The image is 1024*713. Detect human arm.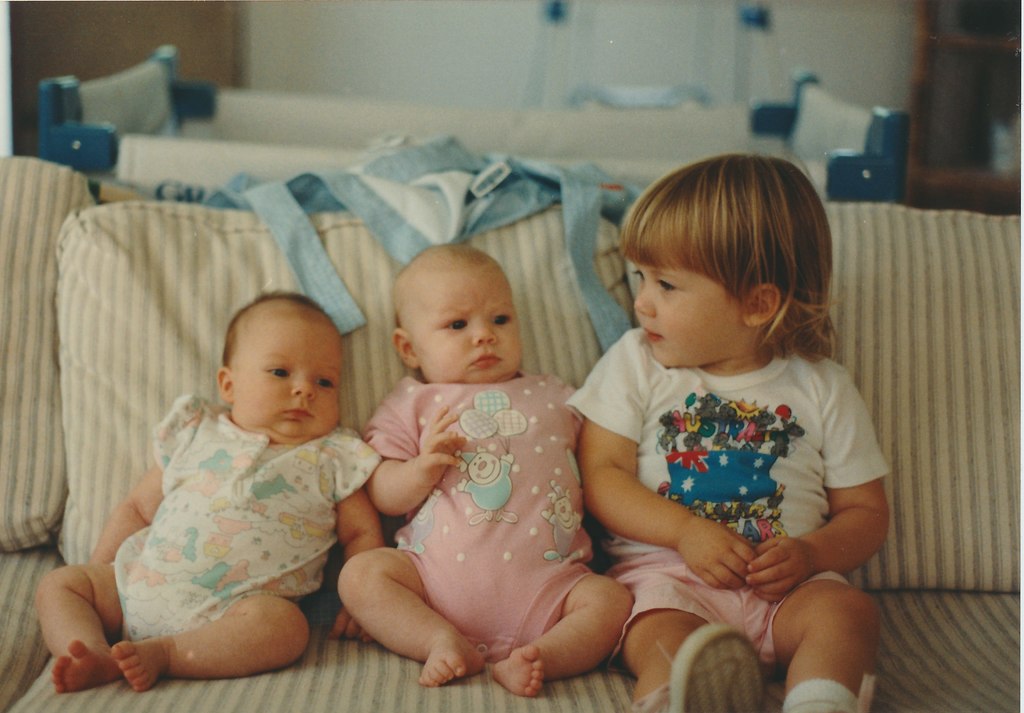
Detection: Rect(363, 360, 479, 523).
